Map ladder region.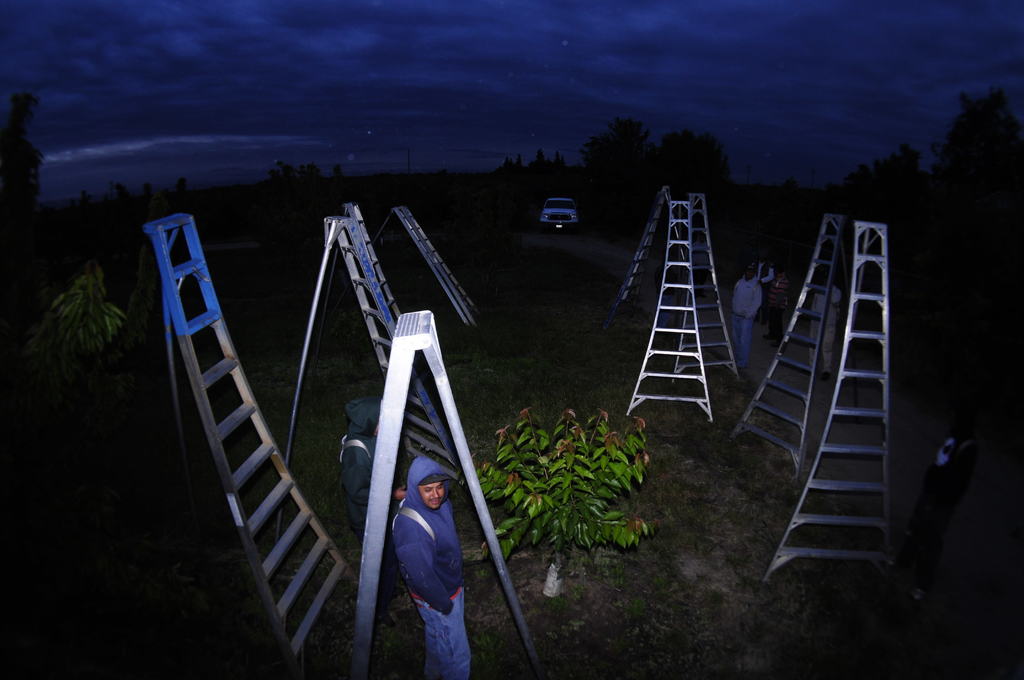
Mapped to (356, 312, 544, 673).
